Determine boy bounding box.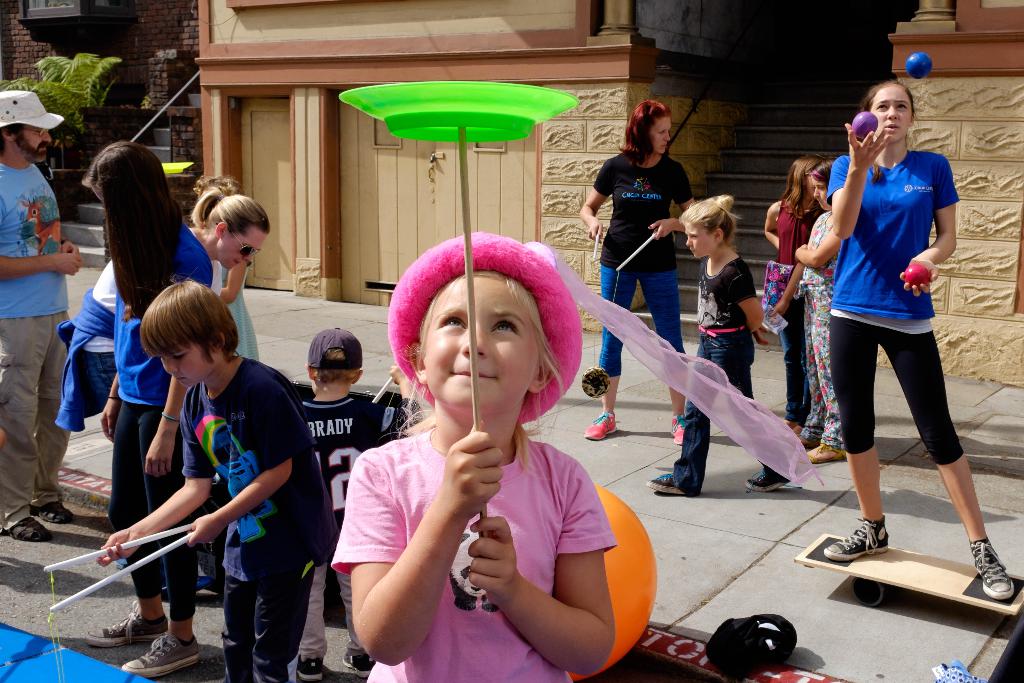
Determined: 300:329:420:682.
